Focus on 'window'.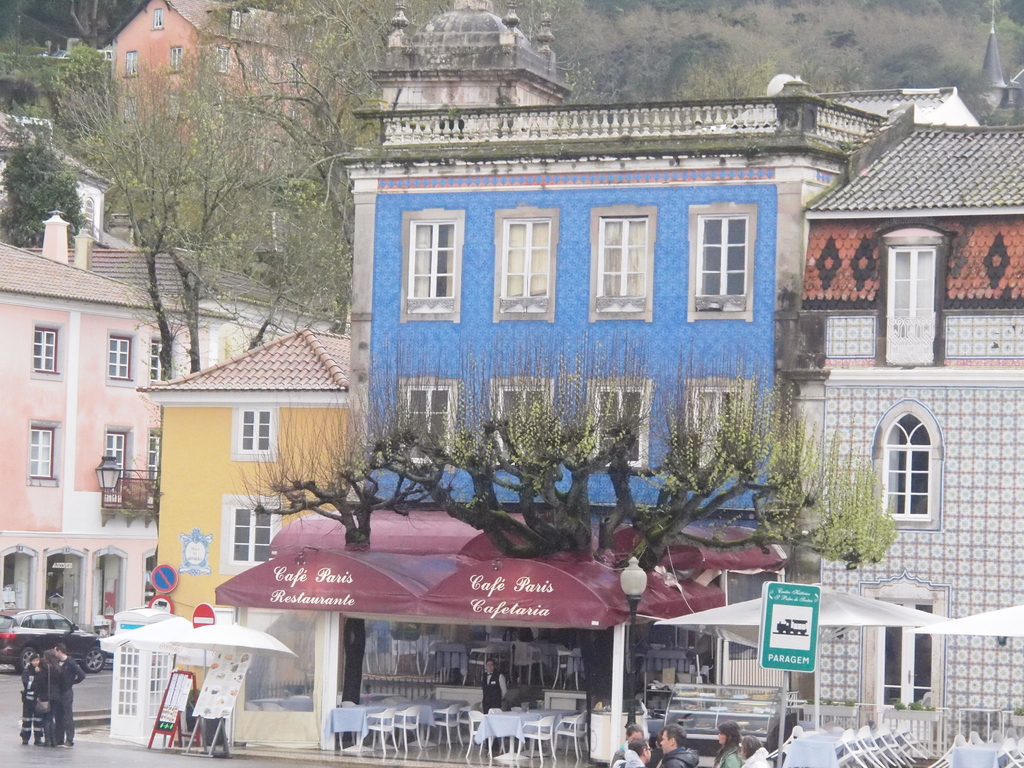
Focused at (232,10,242,31).
